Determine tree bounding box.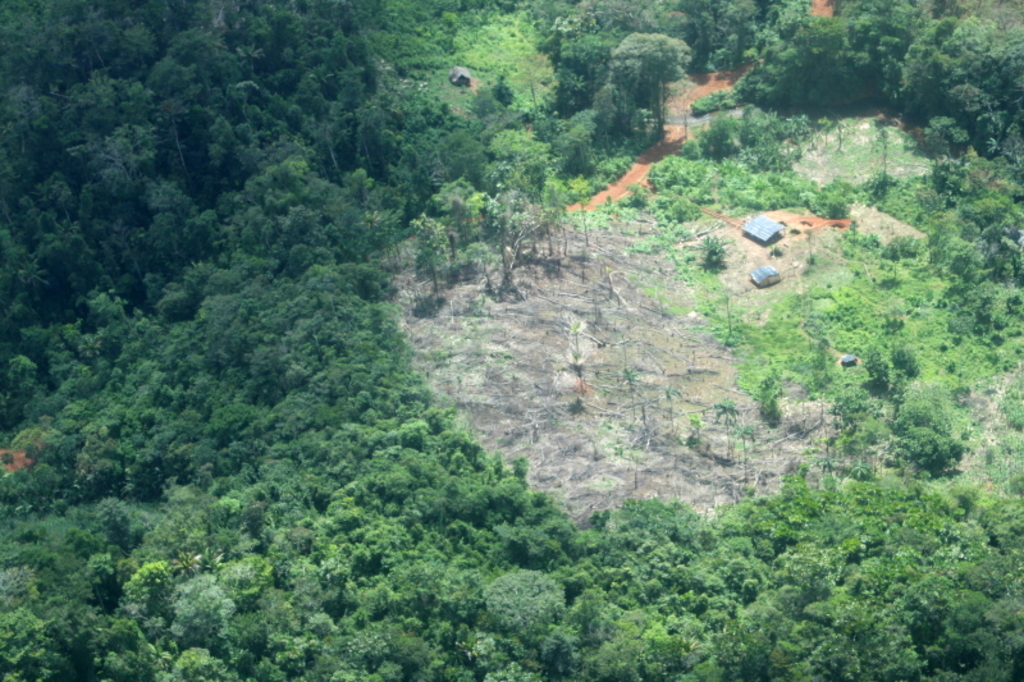
Determined: crop(737, 421, 758, 484).
